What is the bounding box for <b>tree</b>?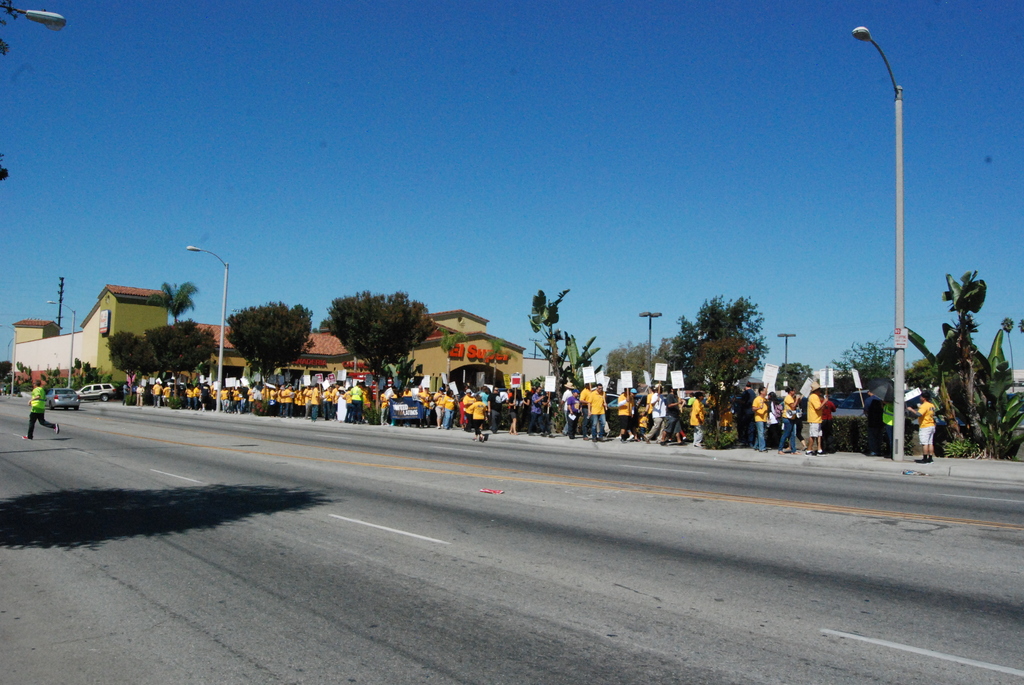
x1=529 y1=286 x2=600 y2=400.
